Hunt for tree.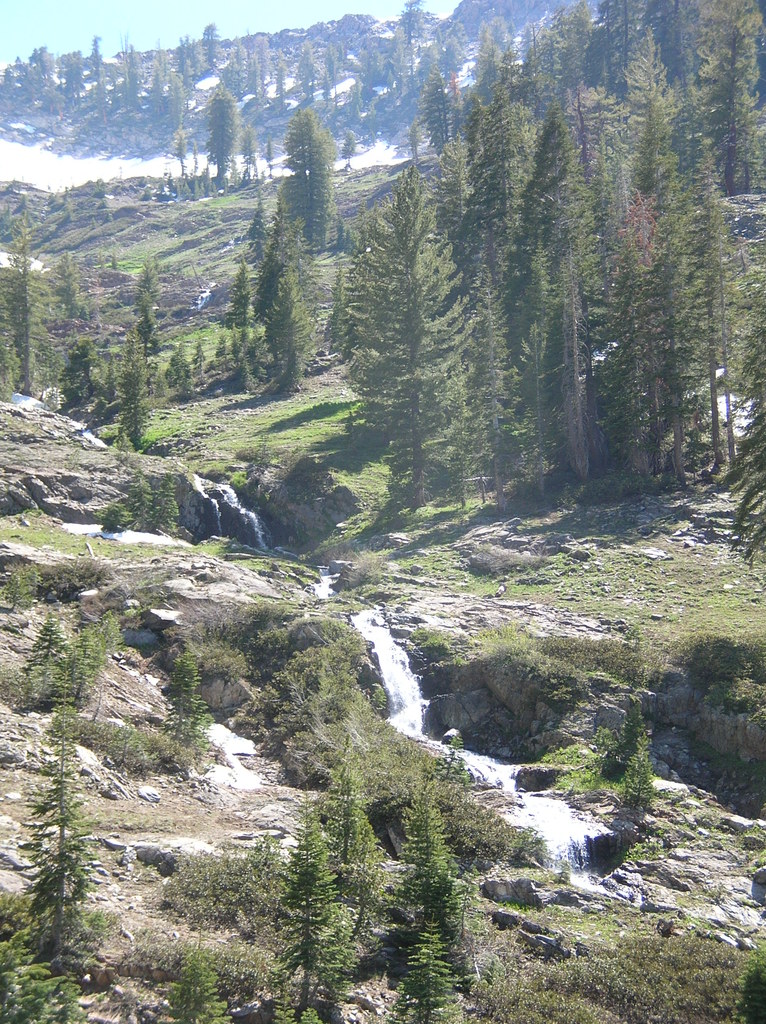
Hunted down at [118,340,148,455].
